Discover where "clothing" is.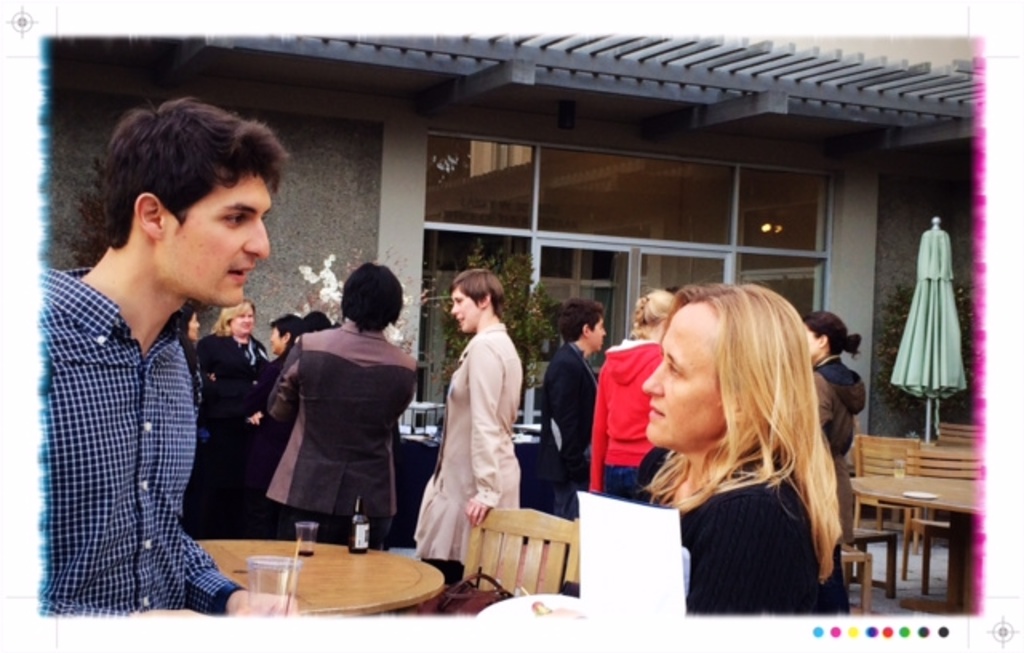
Discovered at 539 341 595 517.
